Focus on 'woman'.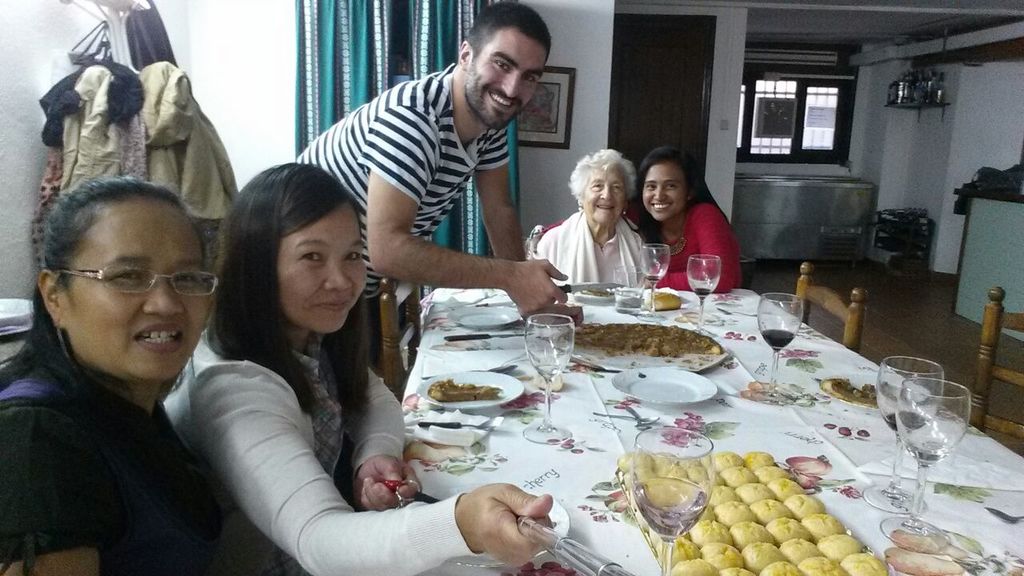
Focused at (left=533, top=148, right=652, bottom=294).
